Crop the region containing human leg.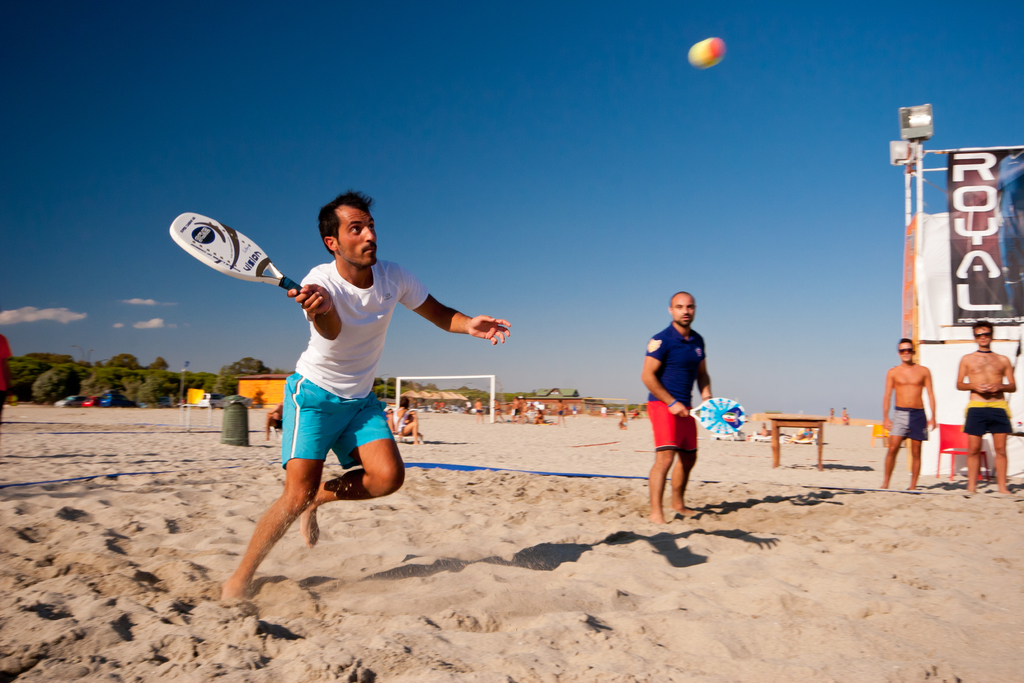
Crop region: bbox=(668, 415, 703, 509).
